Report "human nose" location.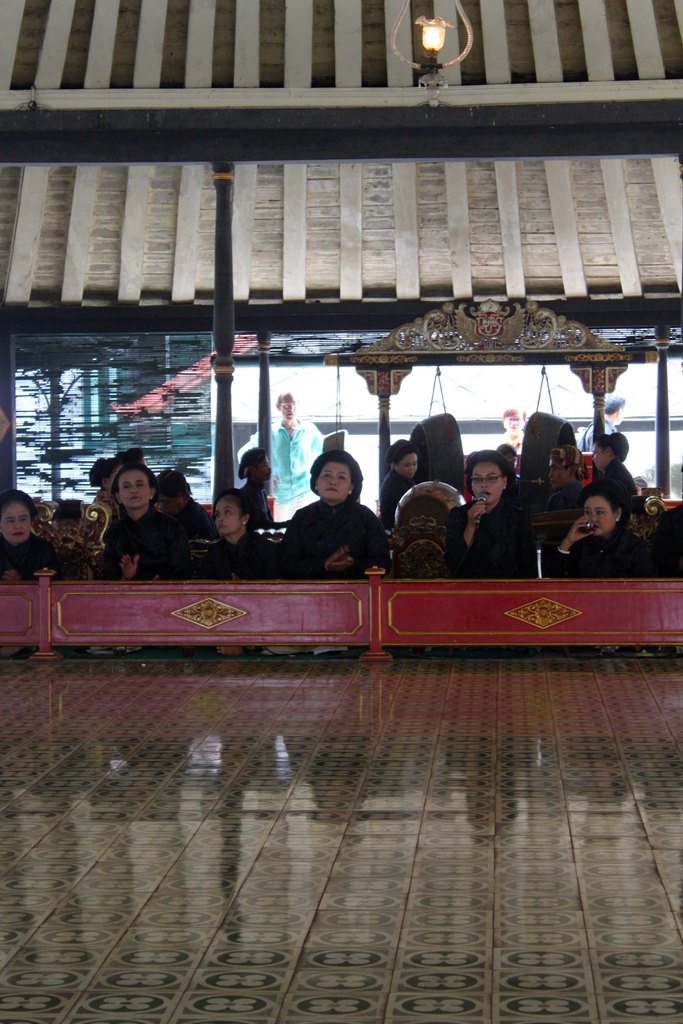
Report: [410,463,413,469].
